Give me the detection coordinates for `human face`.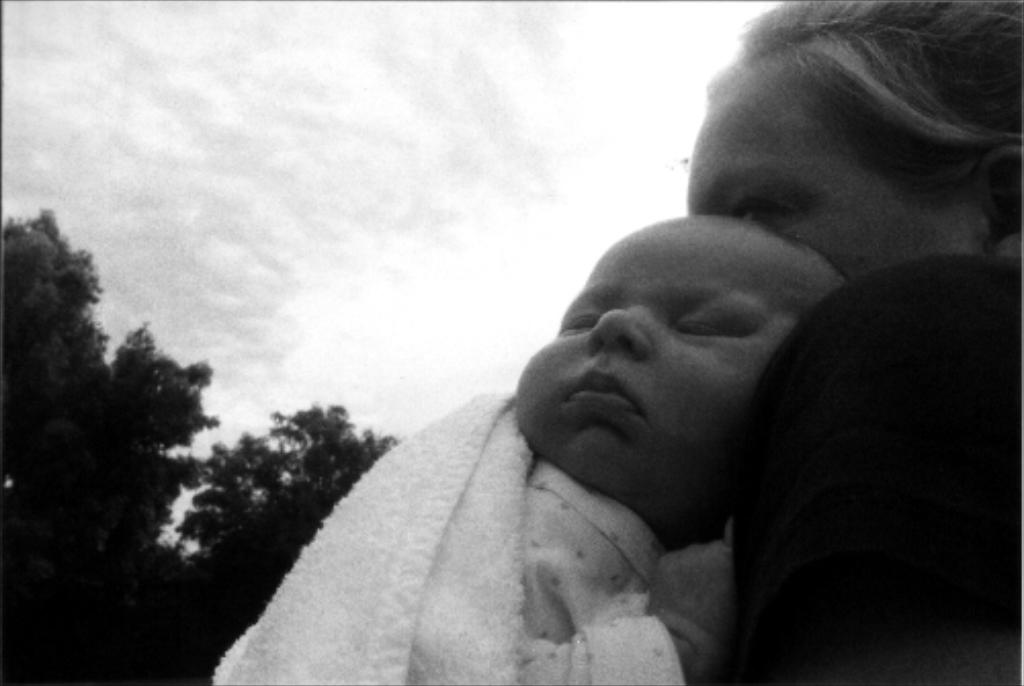
(left=686, top=53, right=979, bottom=278).
